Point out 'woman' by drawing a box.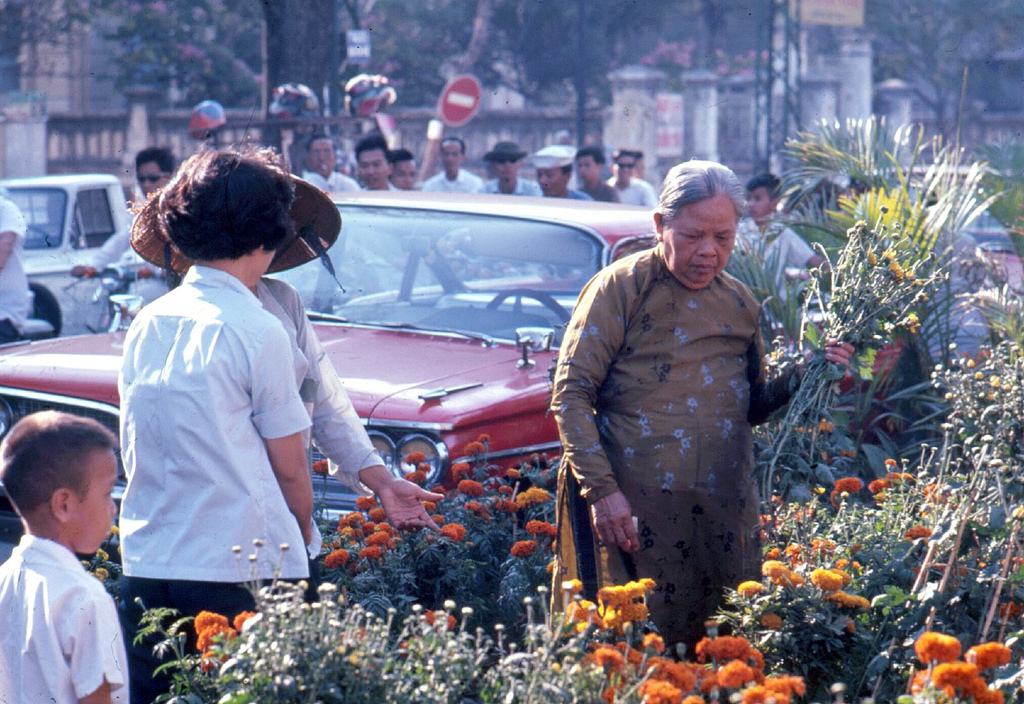
<bbox>99, 136, 348, 657</bbox>.
